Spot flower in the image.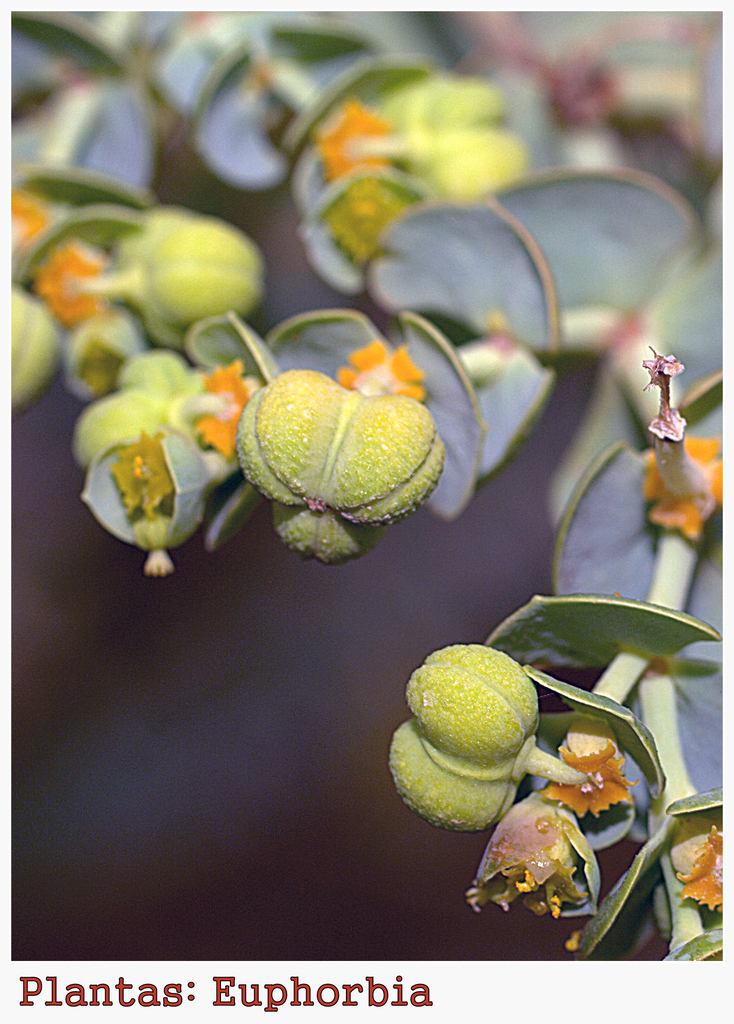
flower found at box(196, 365, 253, 463).
